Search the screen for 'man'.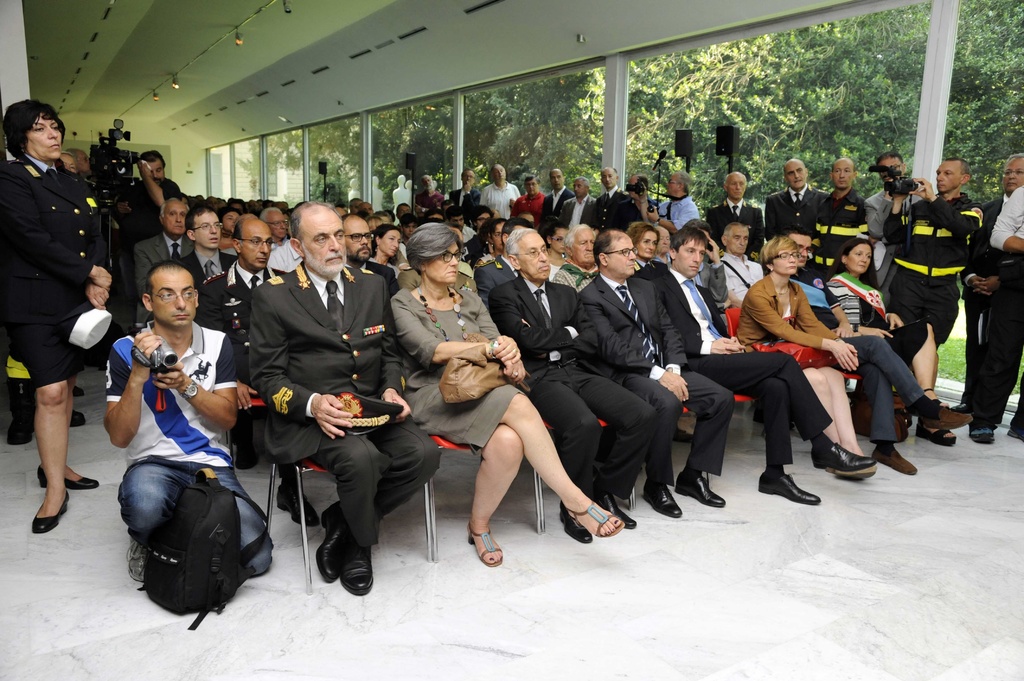
Found at (139,147,184,232).
